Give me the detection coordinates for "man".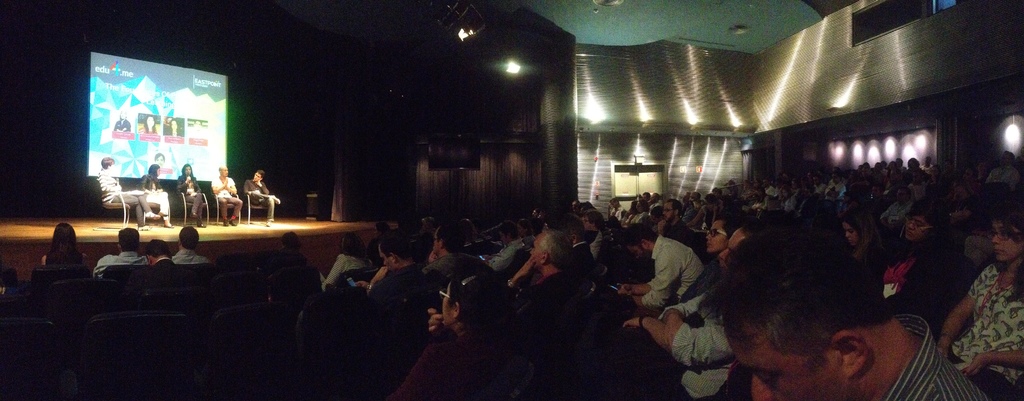
247,168,280,229.
